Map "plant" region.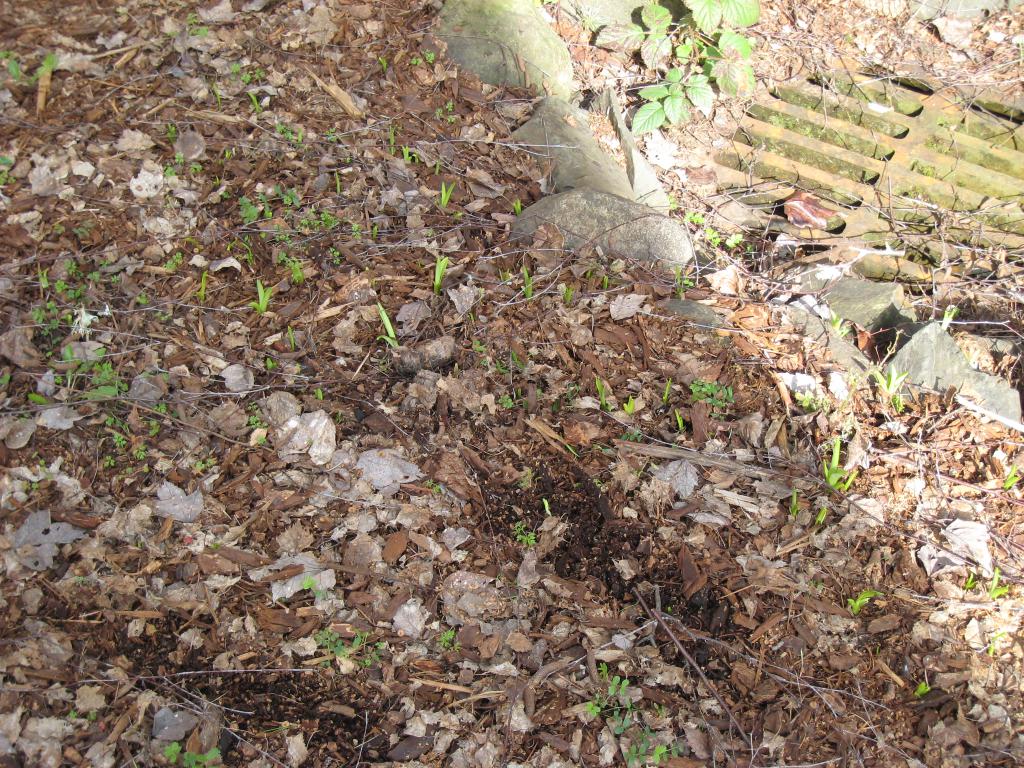
Mapped to <box>517,269,532,305</box>.
